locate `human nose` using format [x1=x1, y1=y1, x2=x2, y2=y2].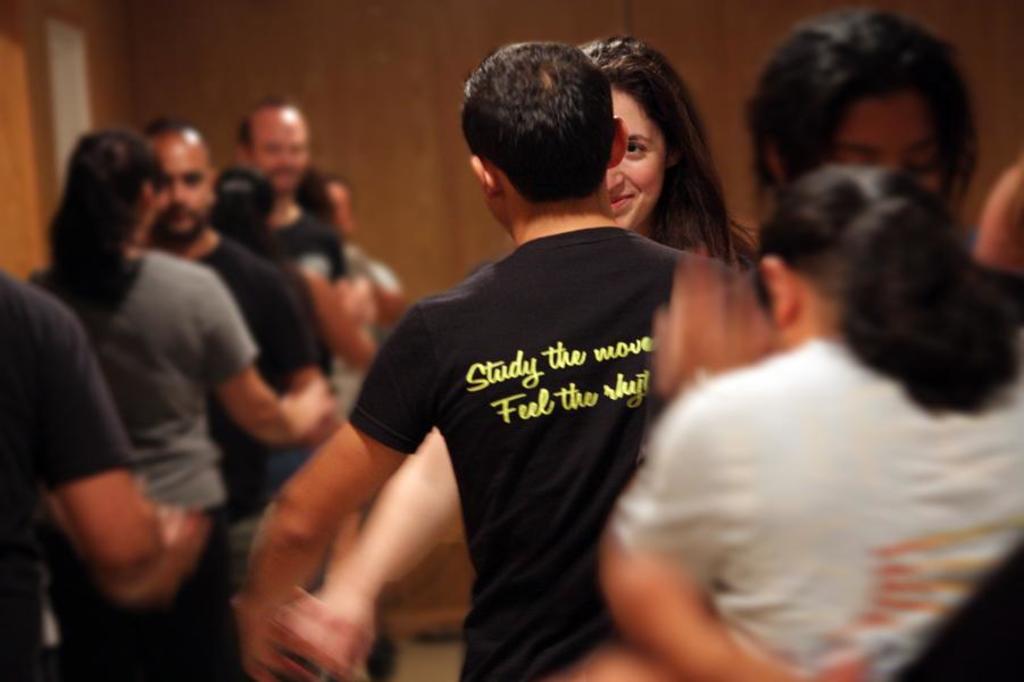
[x1=167, y1=180, x2=188, y2=202].
